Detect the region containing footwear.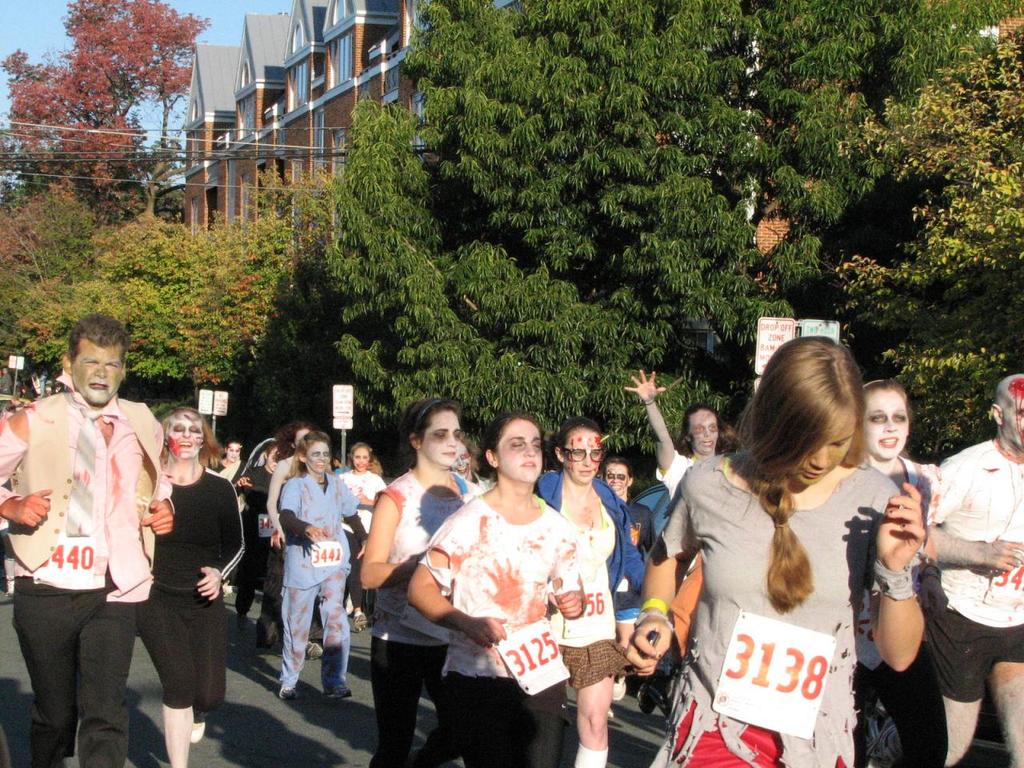
l=307, t=639, r=321, b=658.
